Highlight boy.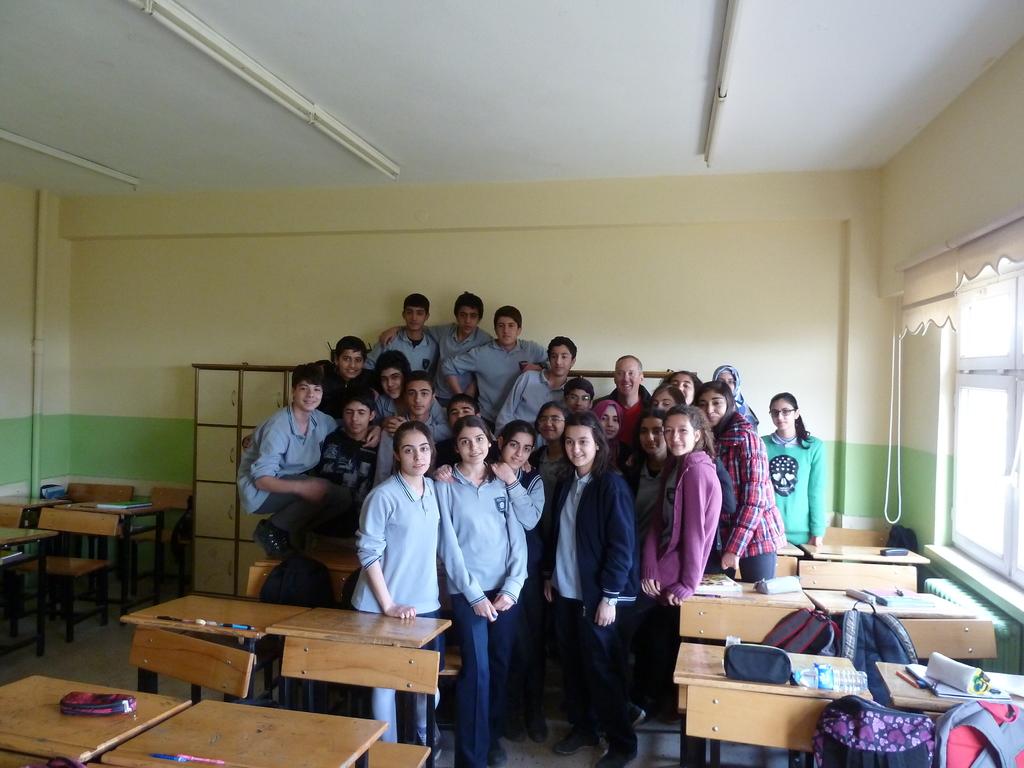
Highlighted region: 495,339,575,444.
